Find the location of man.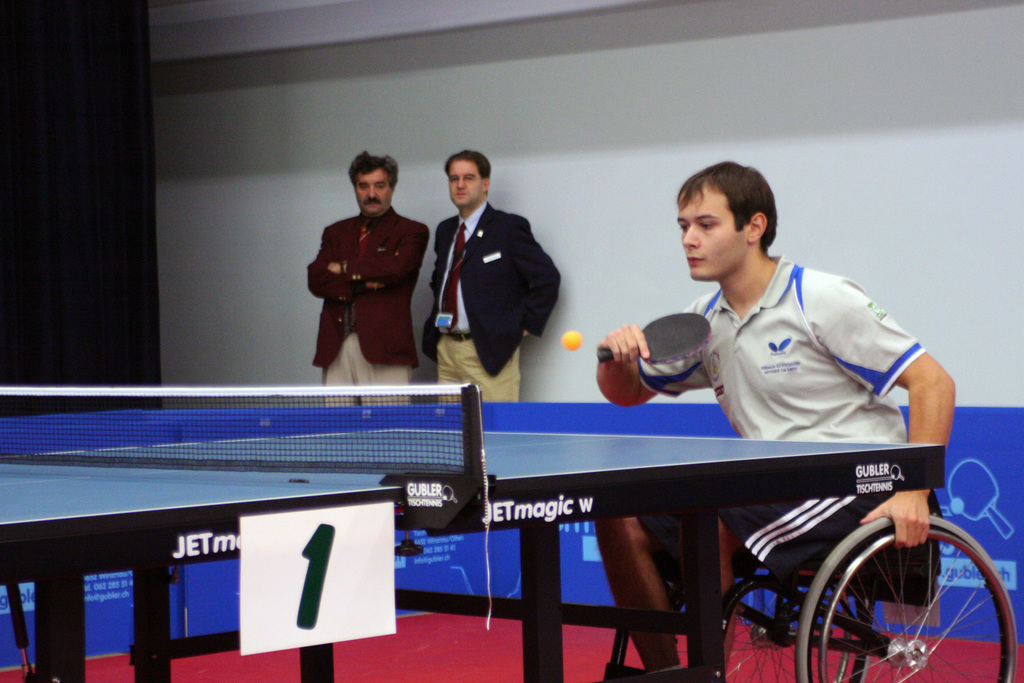
Location: bbox(594, 160, 957, 671).
